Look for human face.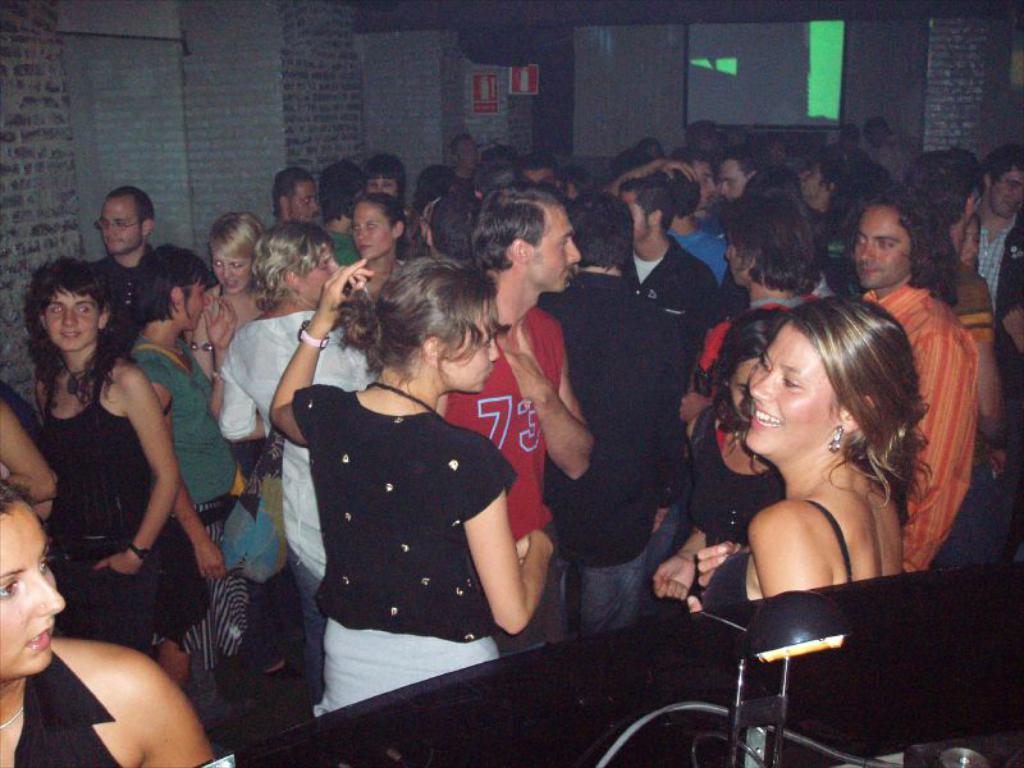
Found: [851,206,908,293].
